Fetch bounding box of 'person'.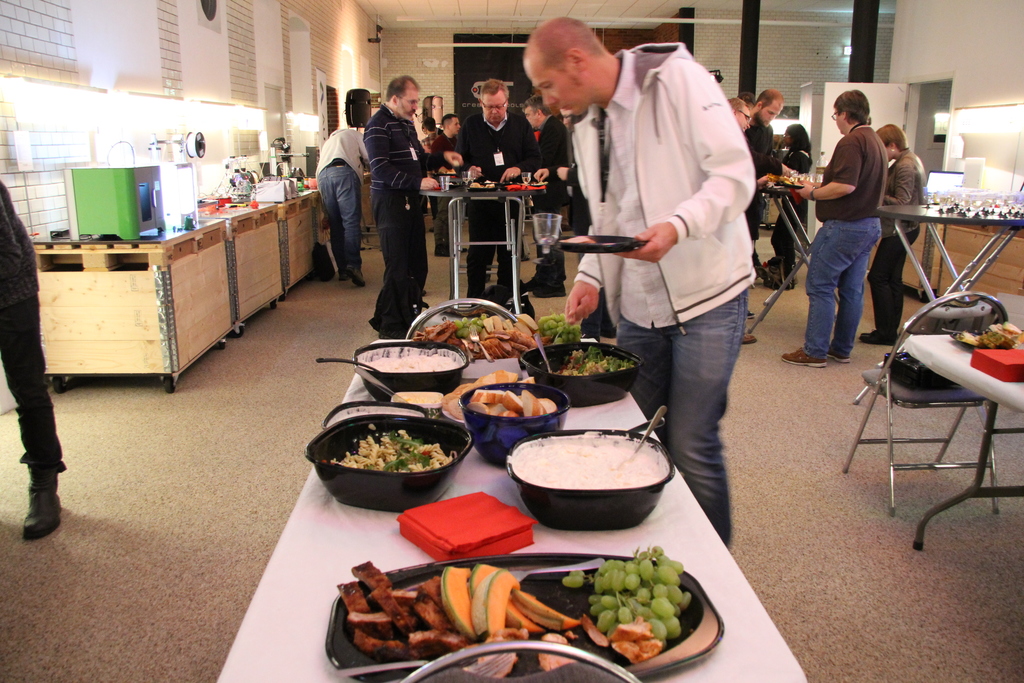
Bbox: <region>365, 74, 465, 347</region>.
